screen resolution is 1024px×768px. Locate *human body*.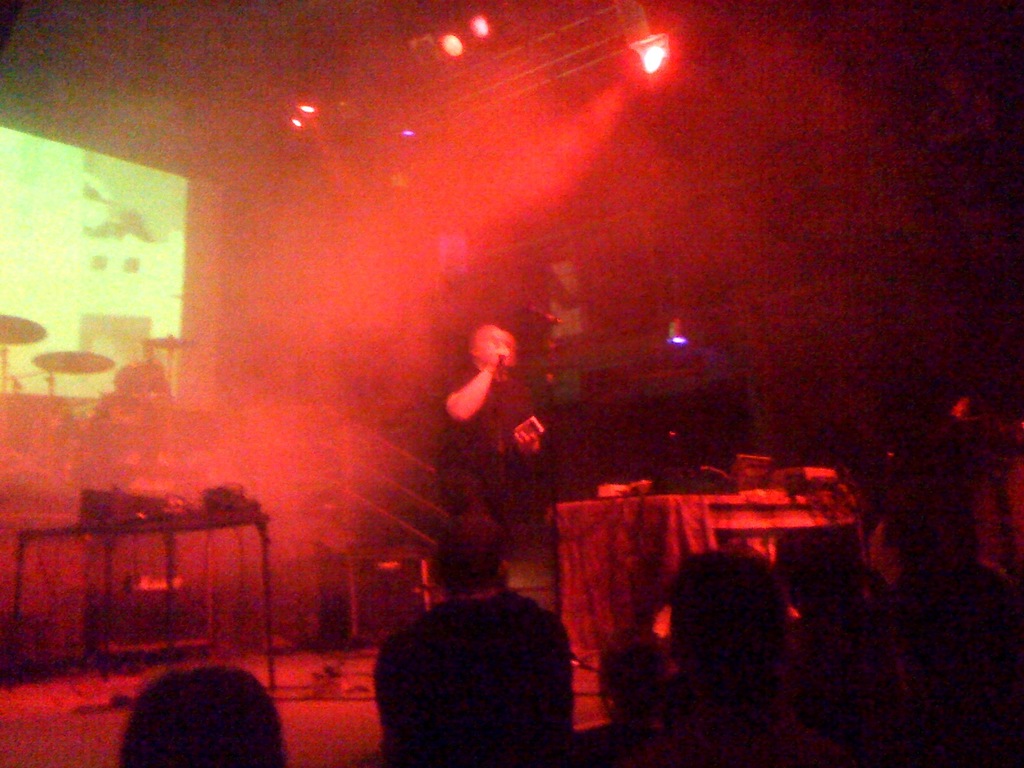
[428,305,546,574].
